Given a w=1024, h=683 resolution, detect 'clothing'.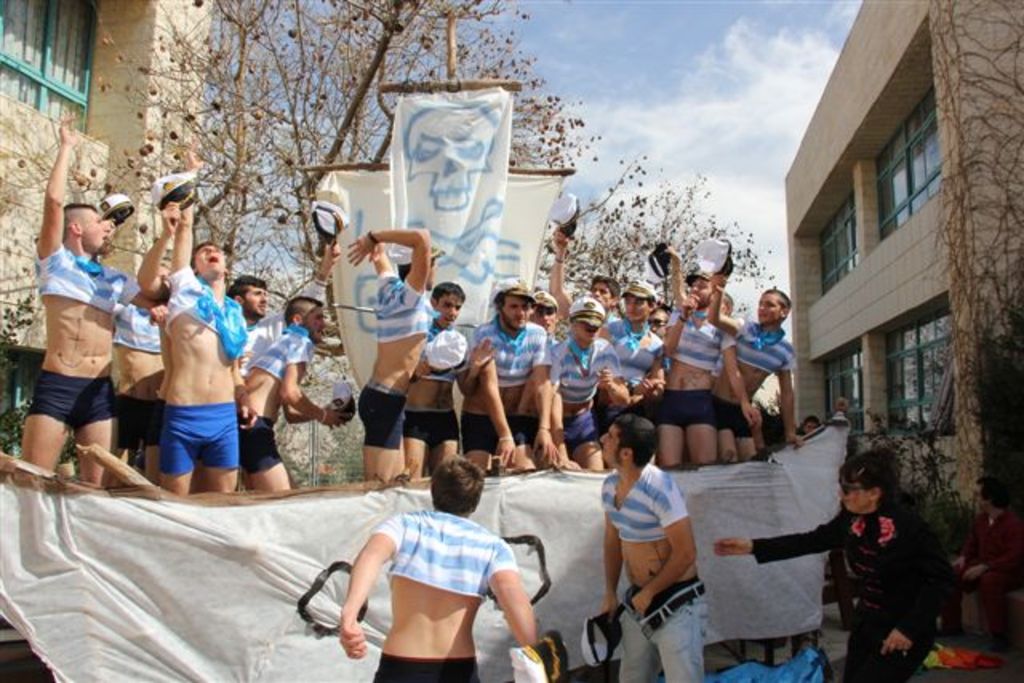
{"x1": 363, "y1": 513, "x2": 525, "y2": 600}.
